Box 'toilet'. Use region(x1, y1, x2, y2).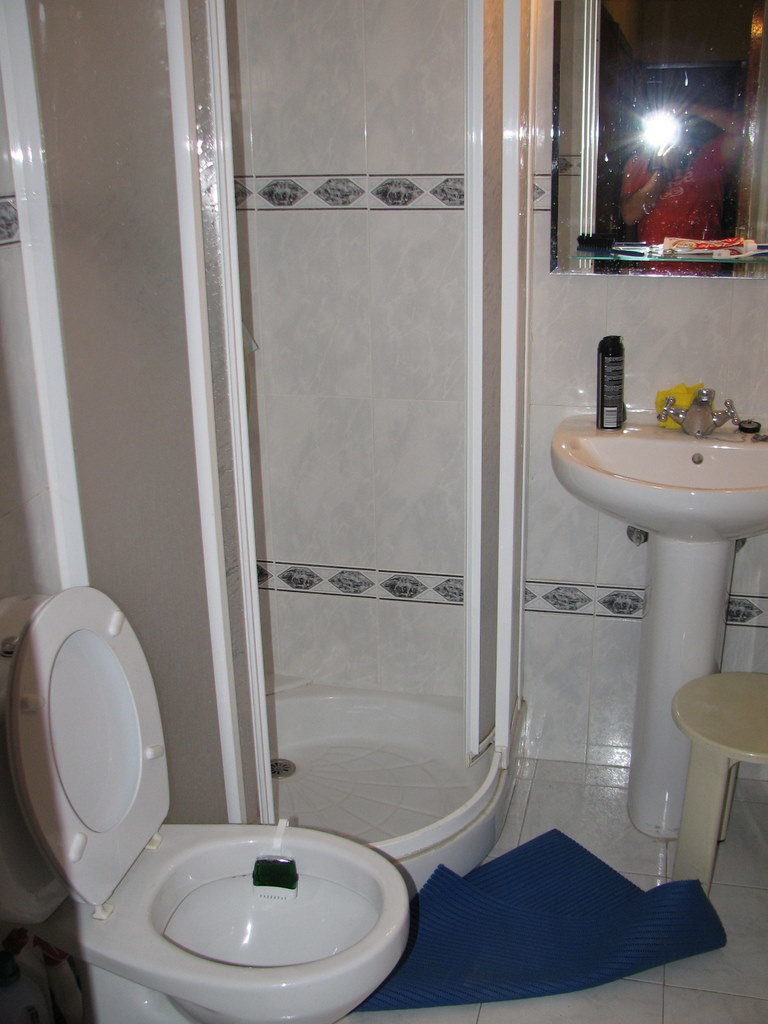
region(8, 581, 410, 1023).
